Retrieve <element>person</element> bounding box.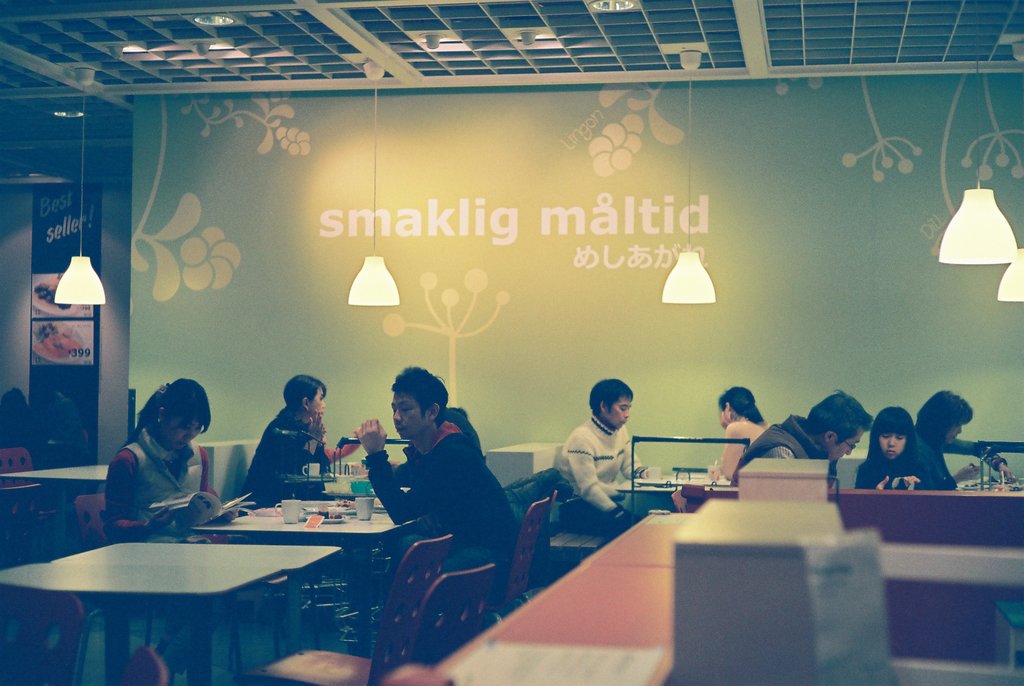
Bounding box: (left=916, top=383, right=1000, bottom=500).
